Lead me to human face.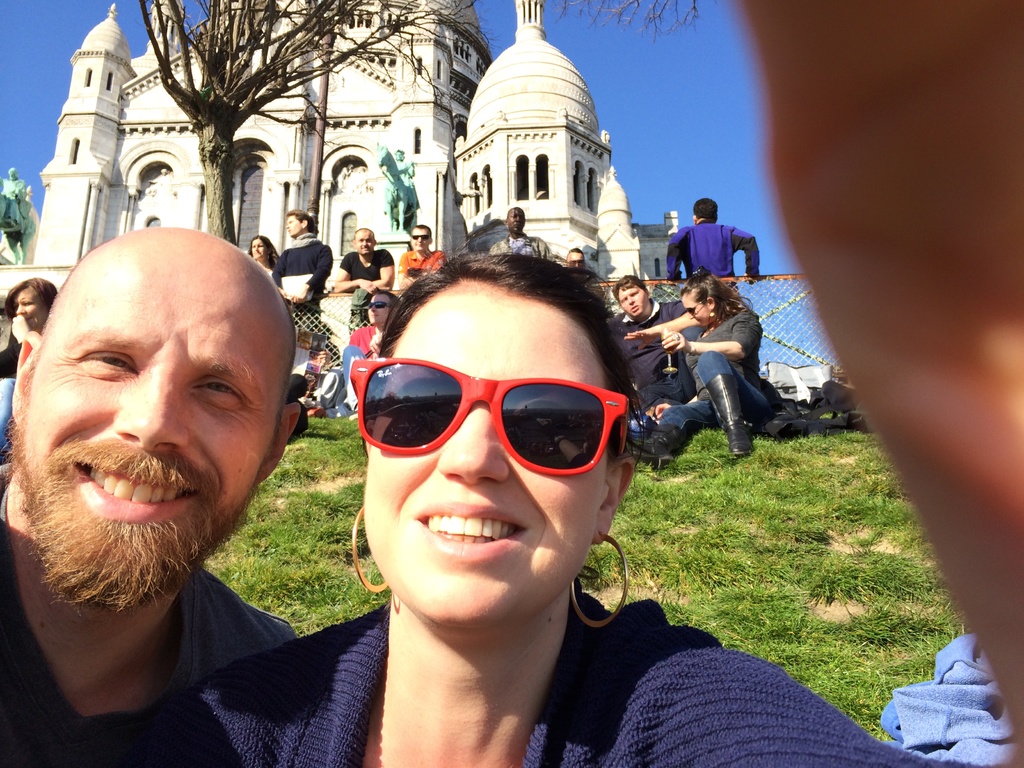
Lead to crop(366, 283, 602, 623).
